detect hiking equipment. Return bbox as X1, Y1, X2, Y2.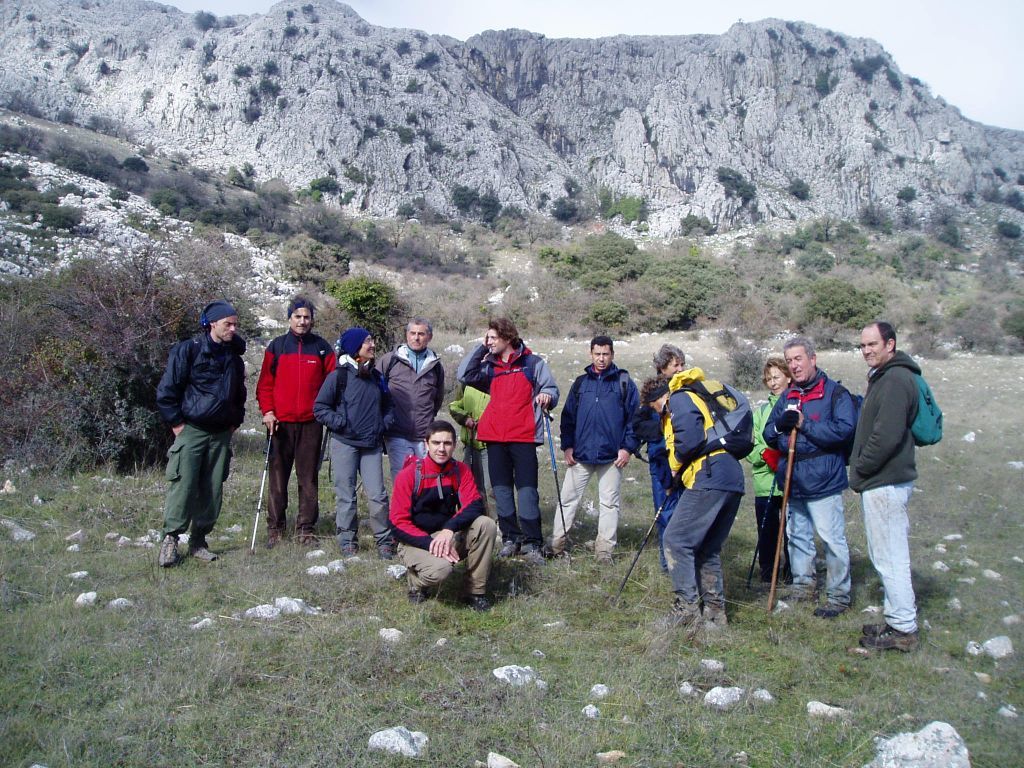
903, 369, 946, 454.
